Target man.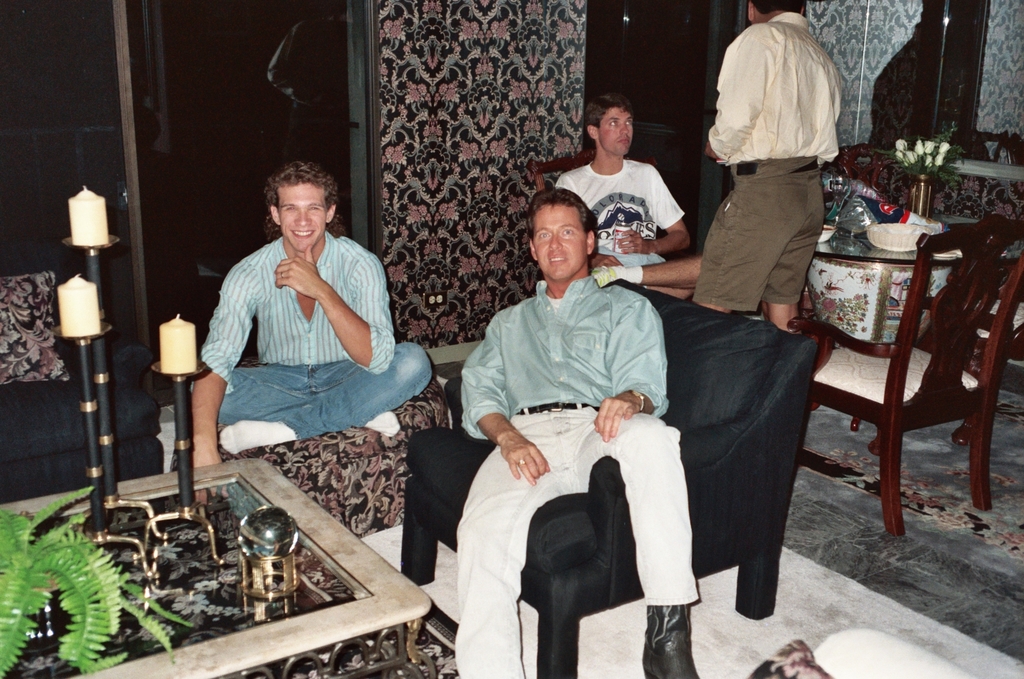
Target region: BBox(454, 185, 699, 678).
